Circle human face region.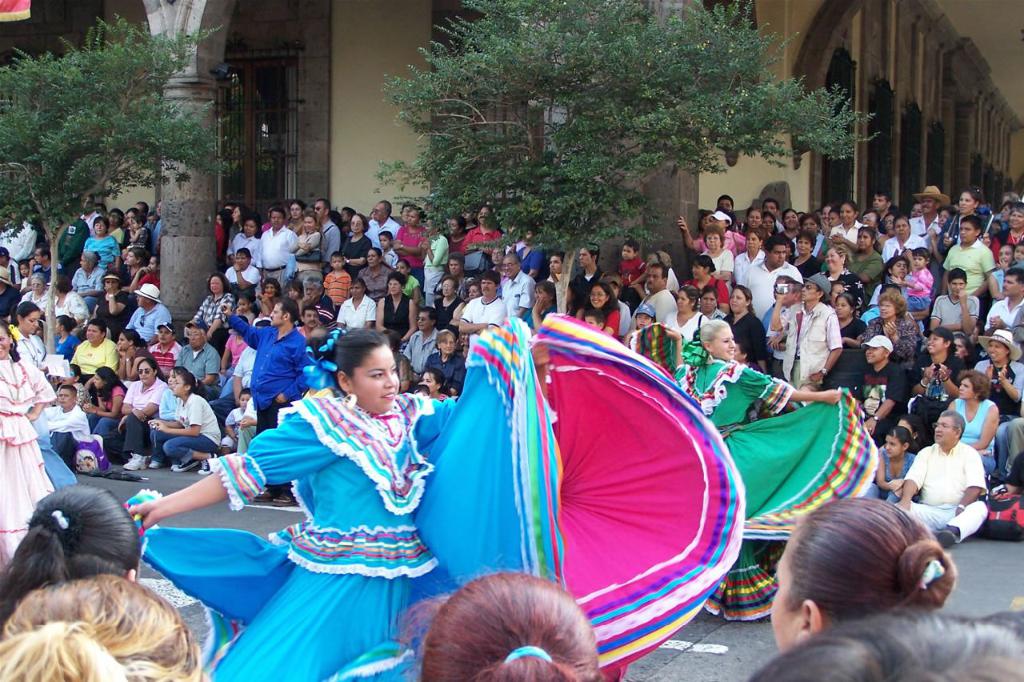
Region: l=270, t=211, r=282, b=227.
